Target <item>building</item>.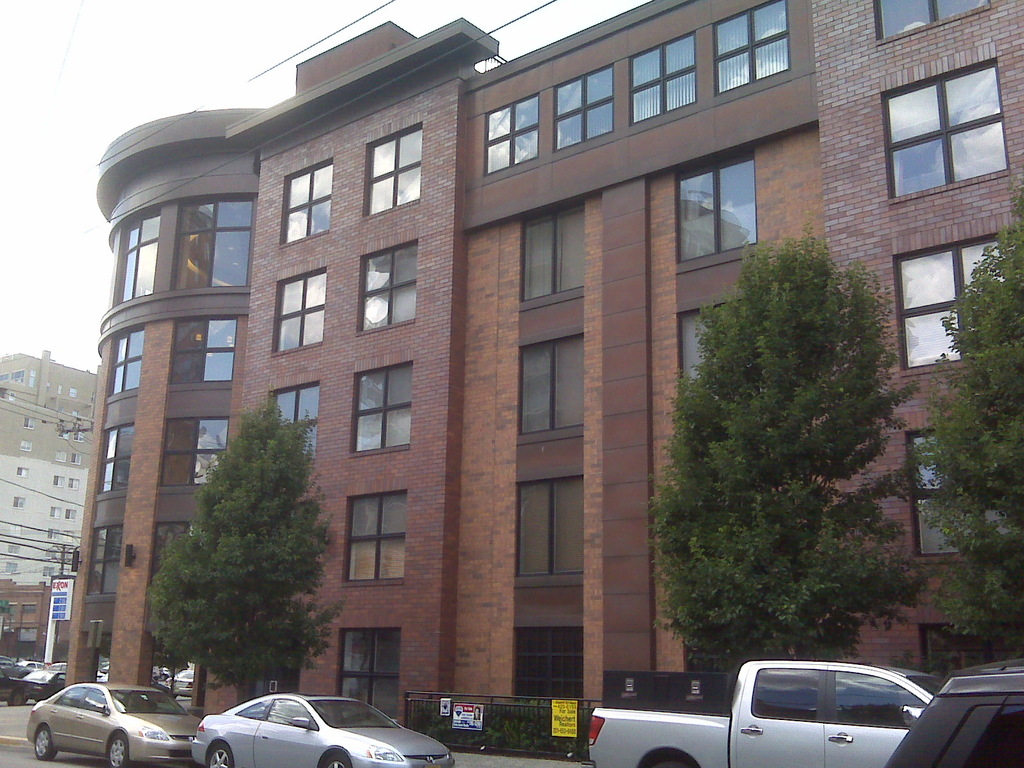
Target region: <box>65,0,1023,760</box>.
